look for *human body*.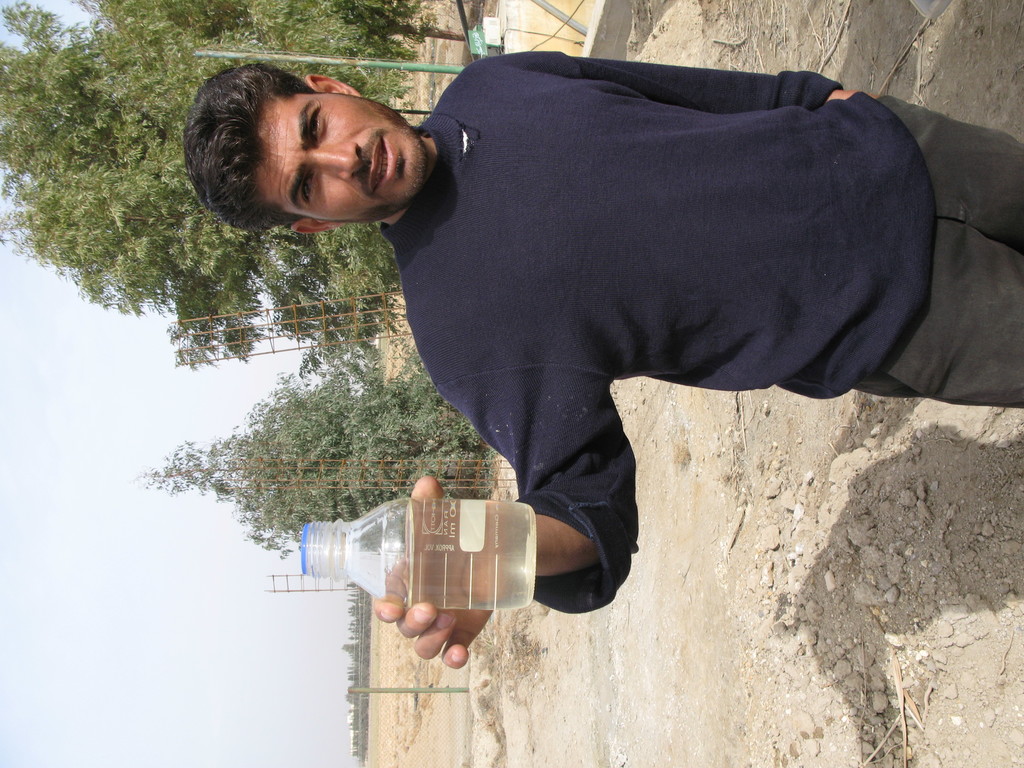
Found: left=272, top=0, right=984, bottom=657.
